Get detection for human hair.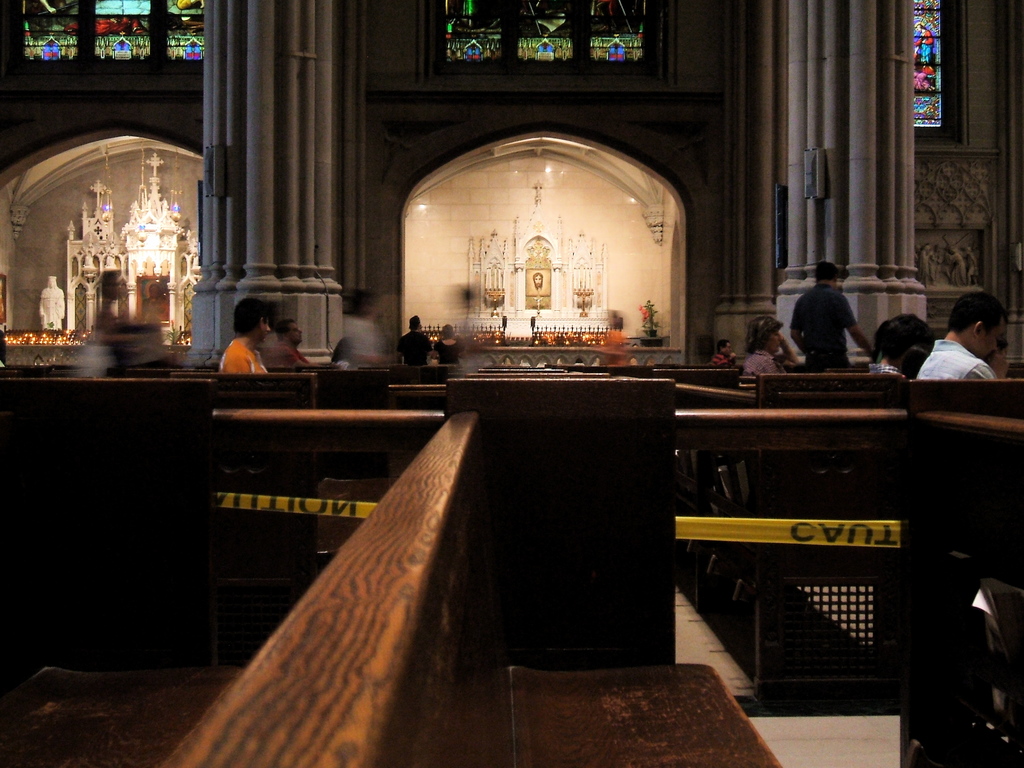
Detection: BBox(870, 308, 941, 375).
